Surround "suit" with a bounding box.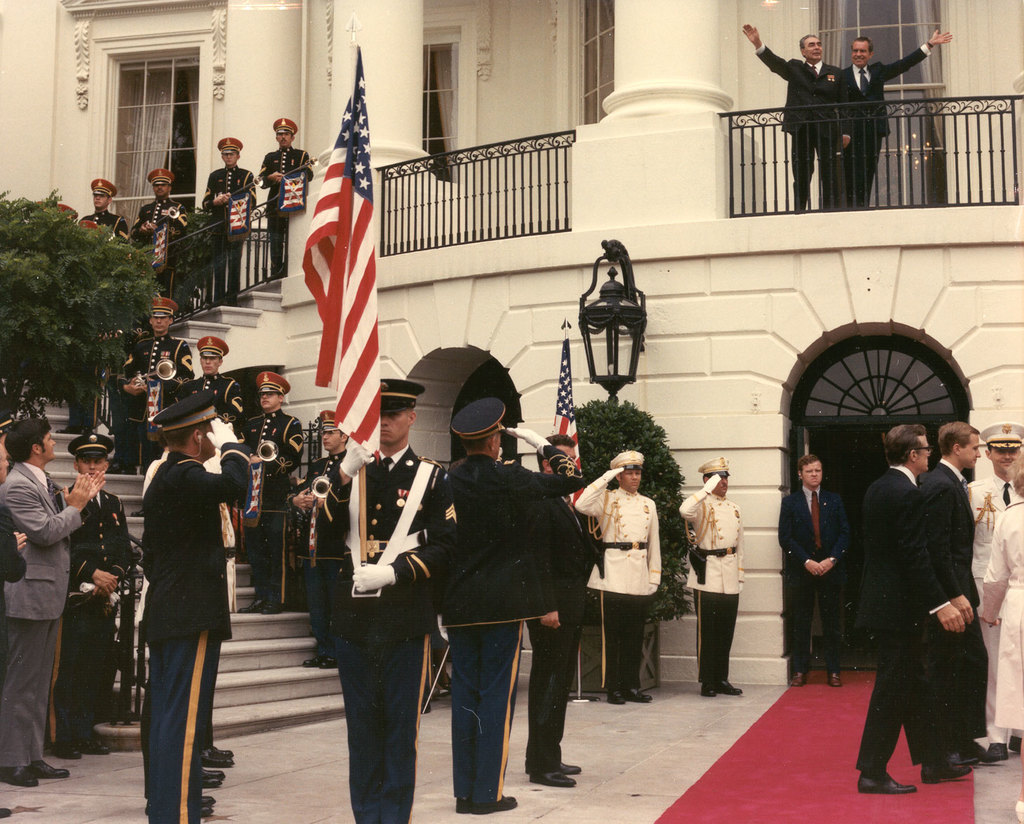
(836, 41, 932, 213).
